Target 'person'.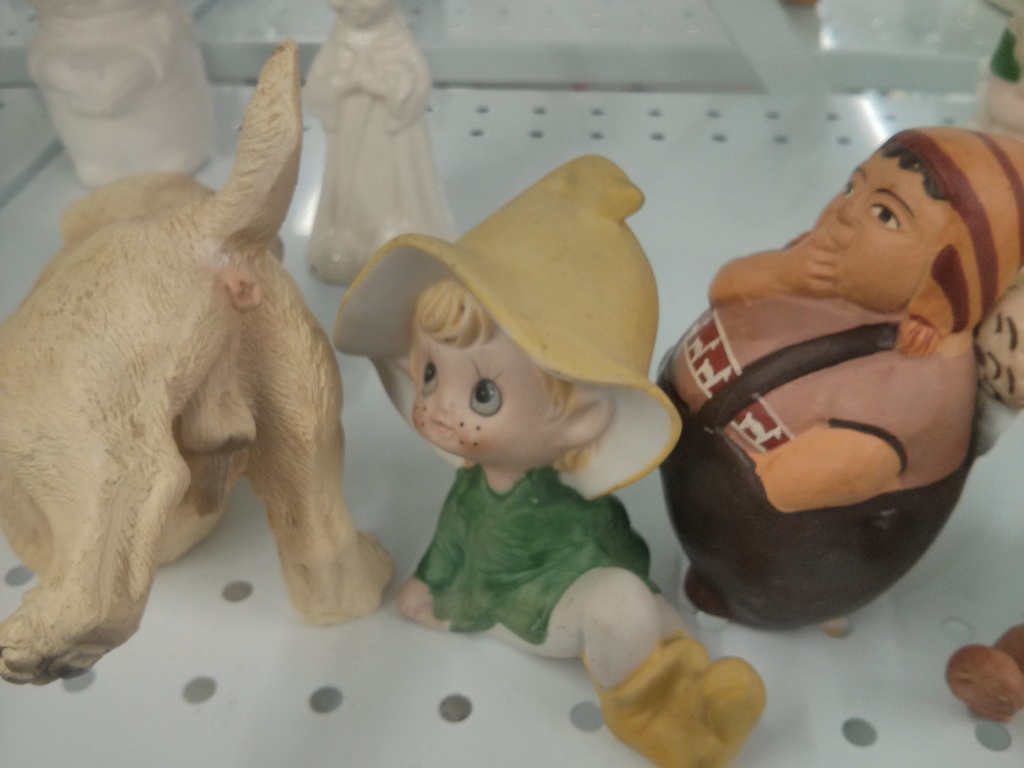
Target region: box=[305, 0, 458, 287].
